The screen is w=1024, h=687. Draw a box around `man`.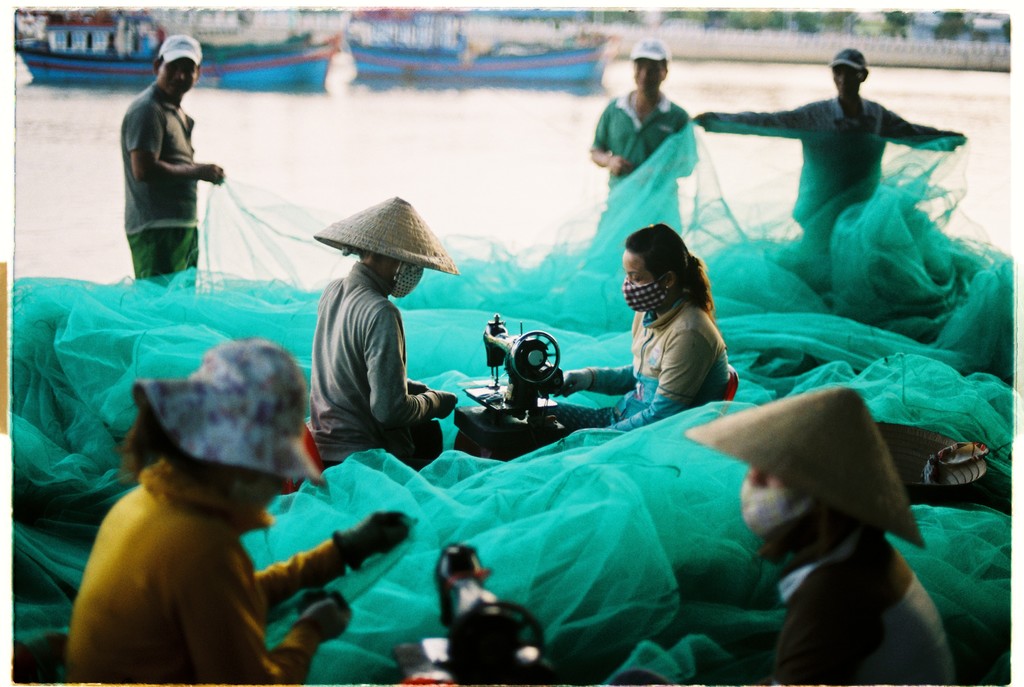
pyautogui.locateOnScreen(722, 378, 957, 686).
